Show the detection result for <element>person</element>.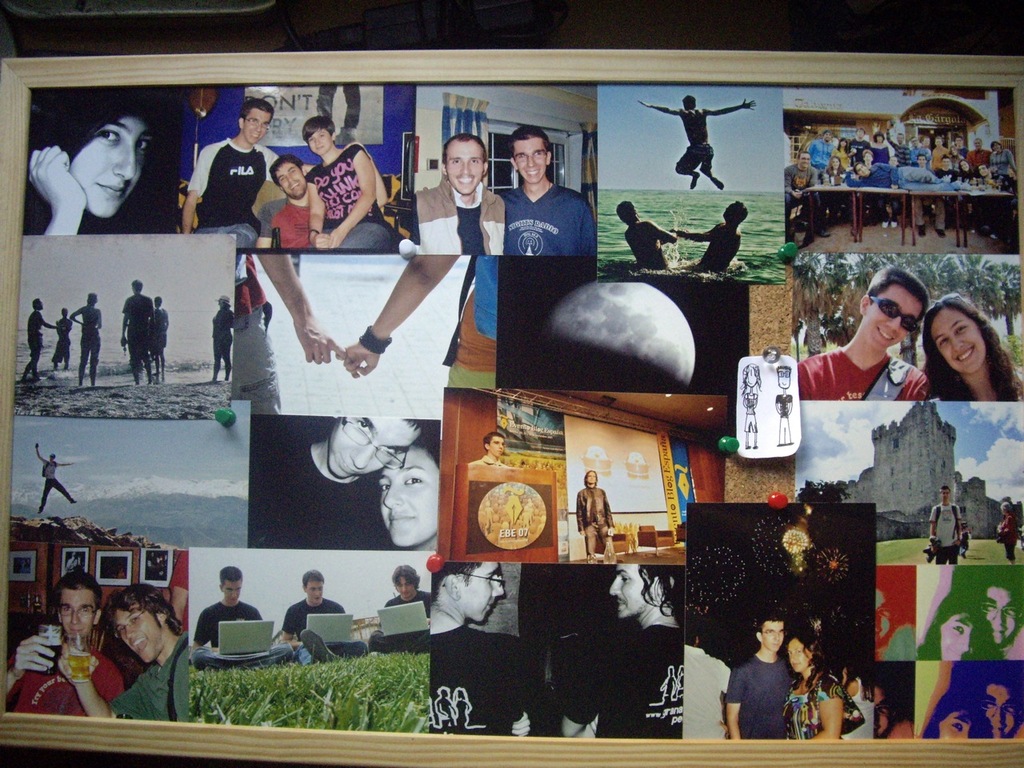
[638,96,757,192].
